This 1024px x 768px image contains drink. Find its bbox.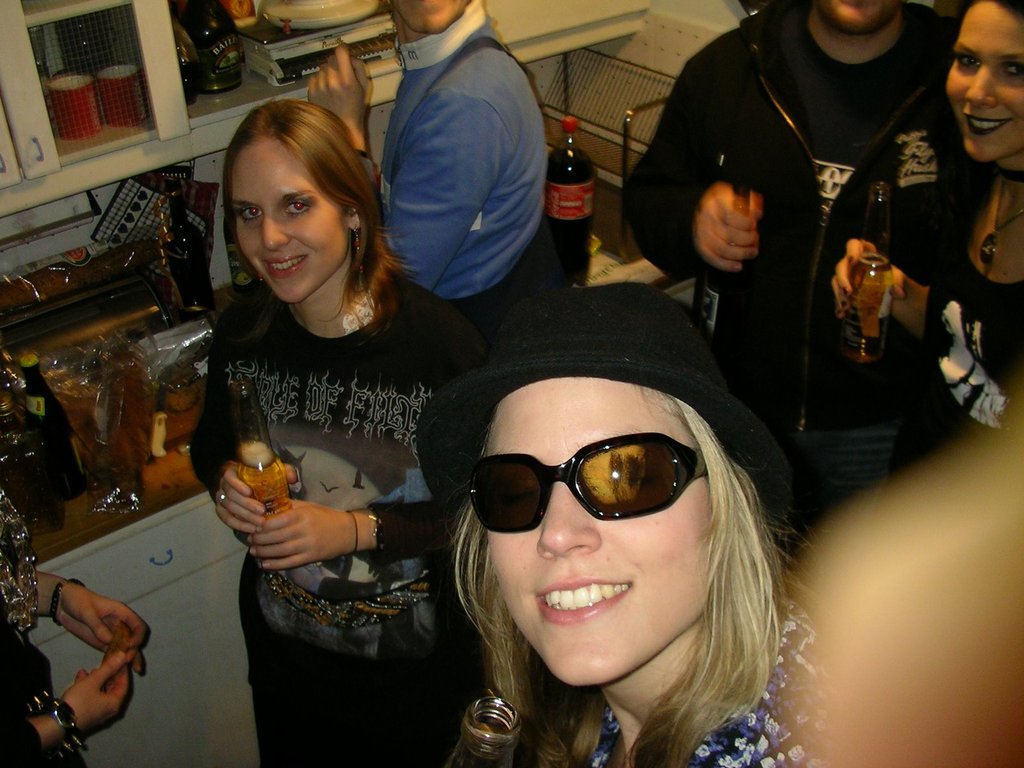
<bbox>841, 248, 891, 363</bbox>.
